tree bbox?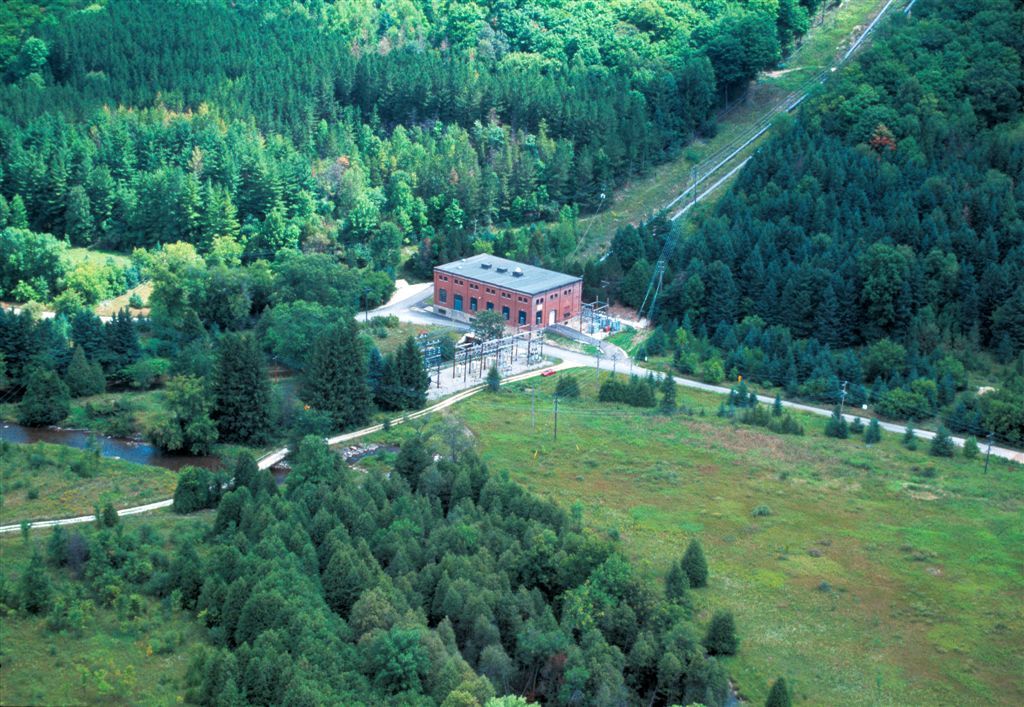
rect(309, 508, 342, 541)
